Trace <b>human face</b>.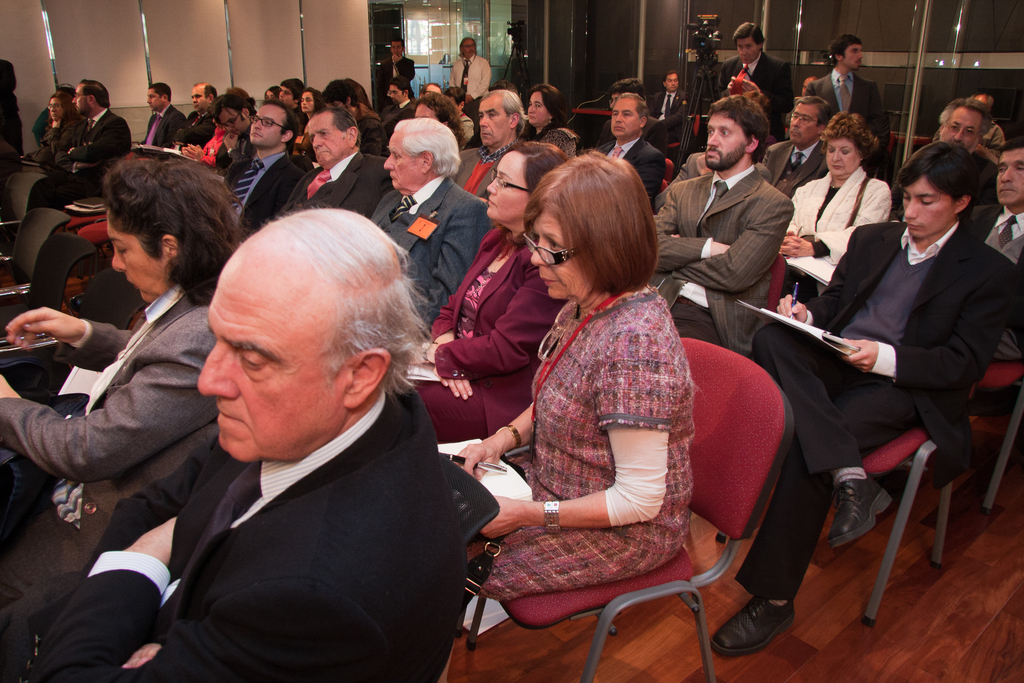
Traced to 45 96 63 120.
